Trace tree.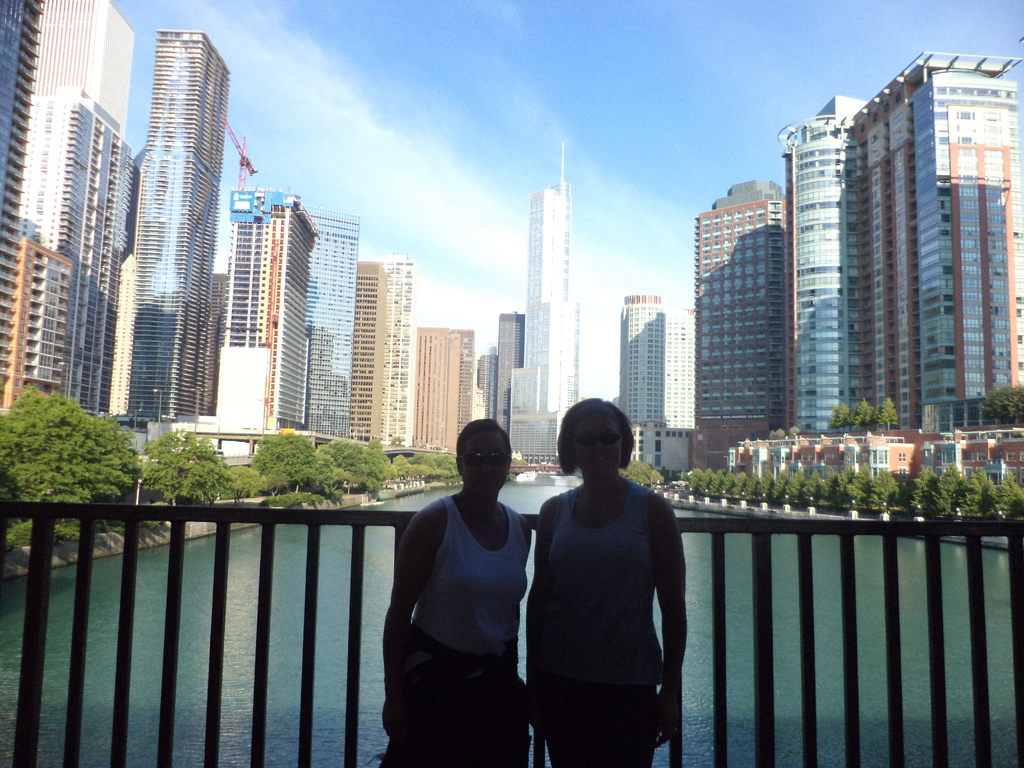
Traced to locate(831, 398, 856, 436).
